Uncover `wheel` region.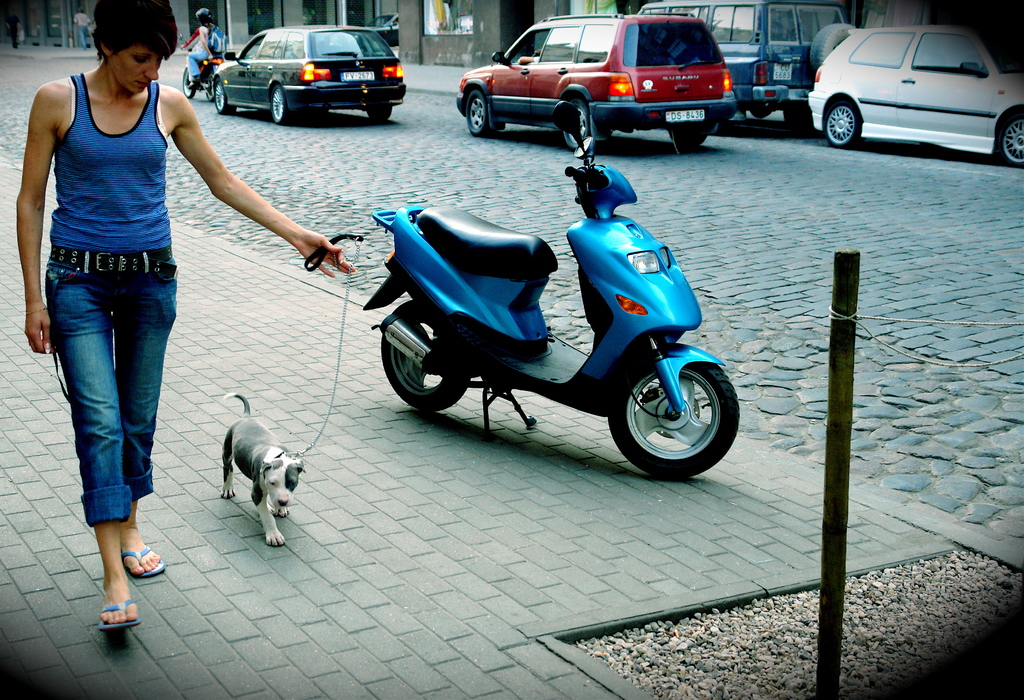
Uncovered: 366, 108, 394, 124.
